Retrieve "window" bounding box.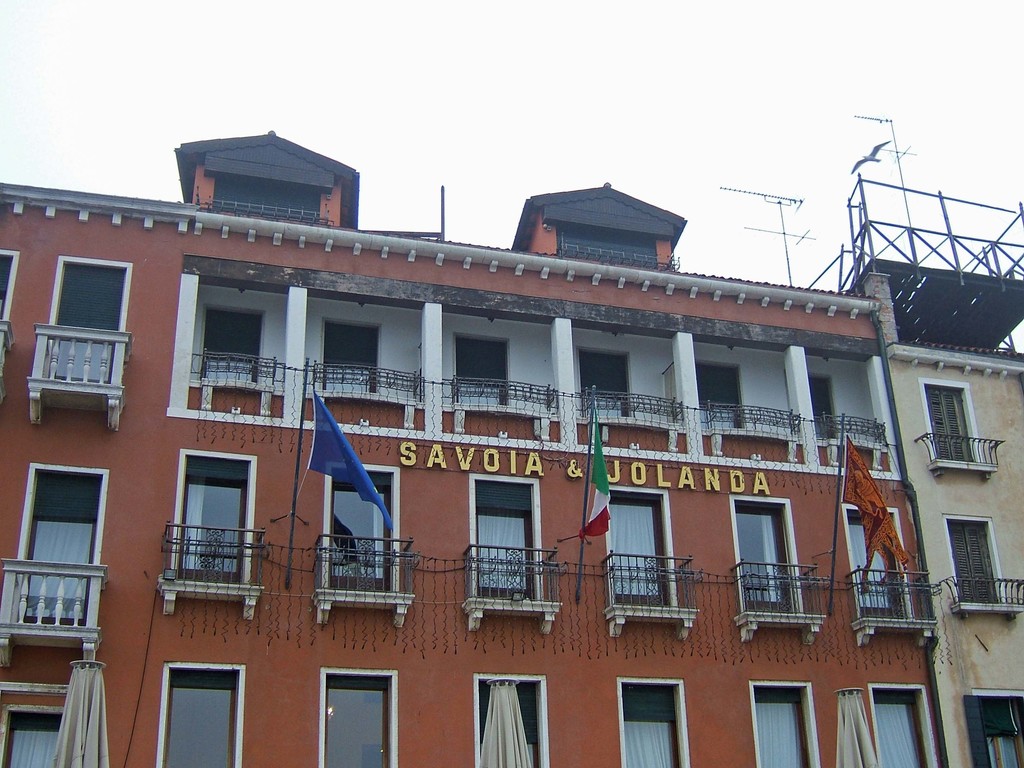
Bounding box: [209, 175, 323, 226].
